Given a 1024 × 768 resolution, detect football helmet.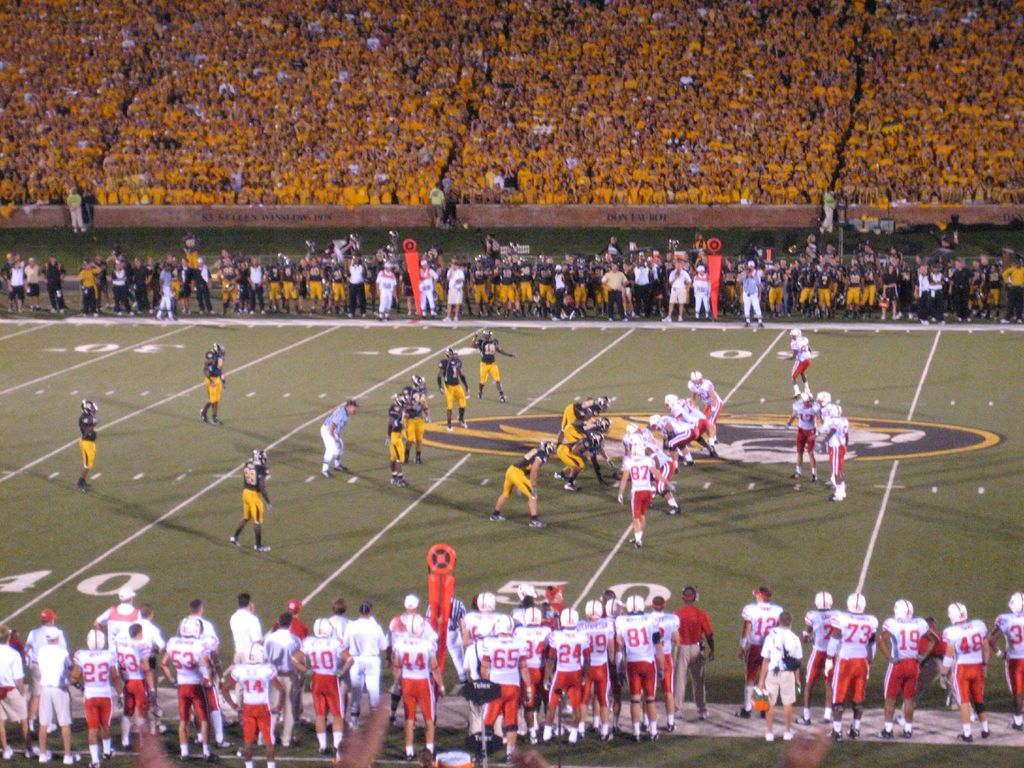
<region>625, 593, 646, 616</region>.
